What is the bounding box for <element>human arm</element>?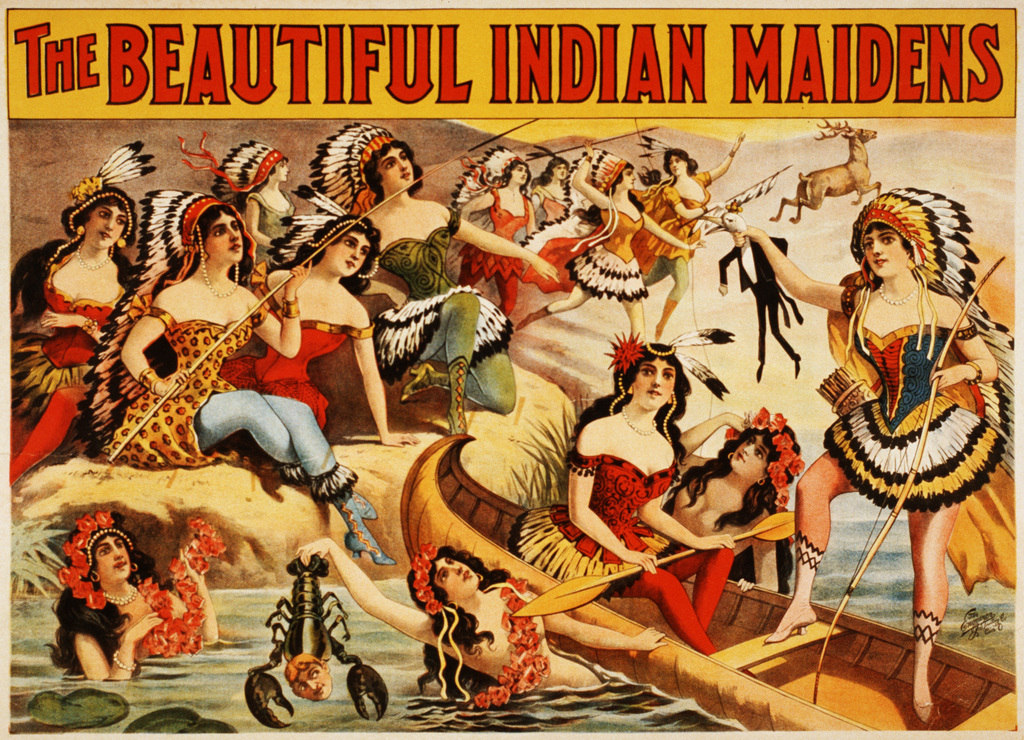
select_region(294, 538, 434, 648).
